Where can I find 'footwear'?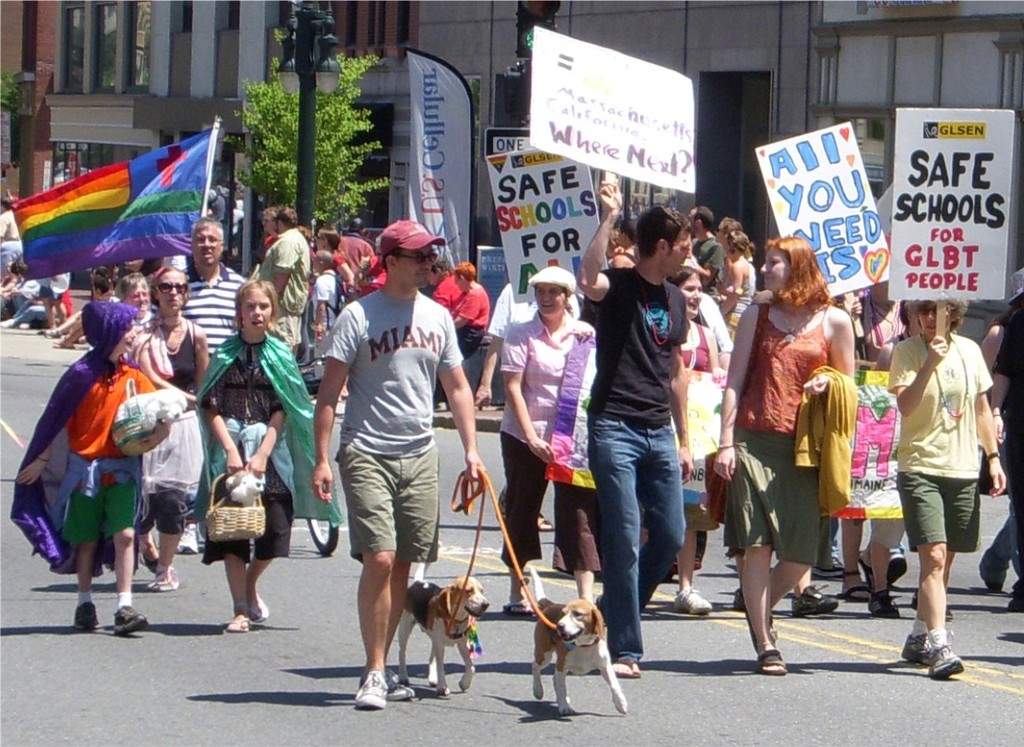
You can find it at 143,574,176,601.
